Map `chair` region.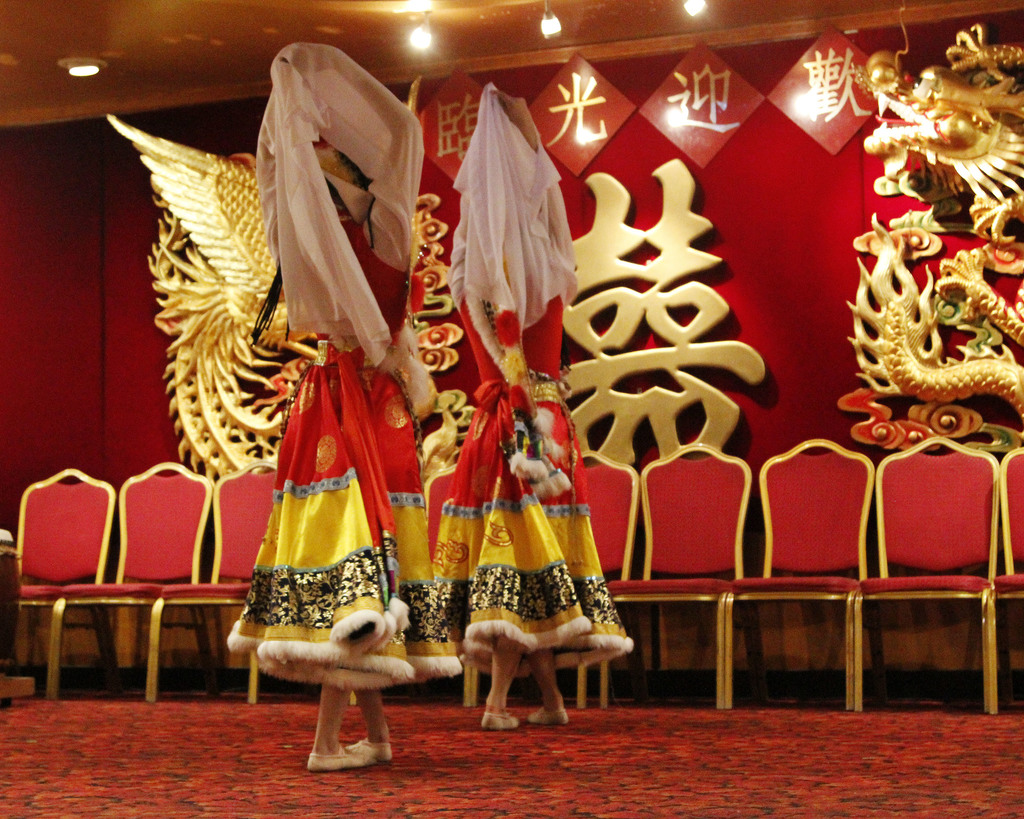
Mapped to {"x1": 602, "y1": 445, "x2": 756, "y2": 696}.
